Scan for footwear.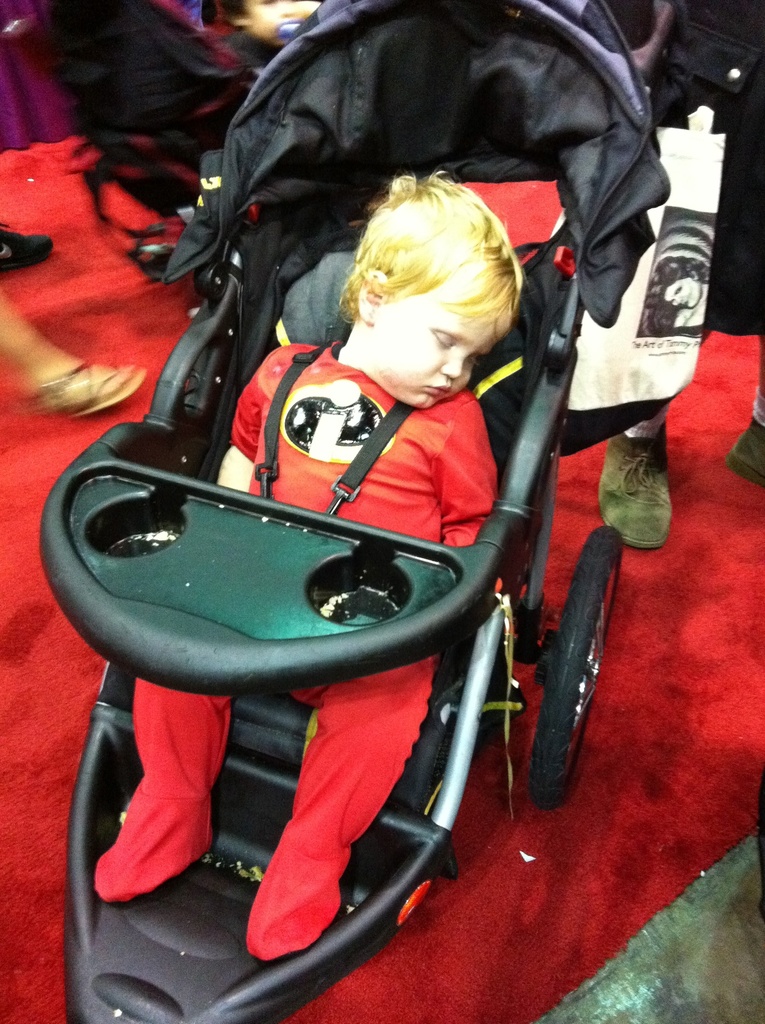
Scan result: (0,221,54,276).
